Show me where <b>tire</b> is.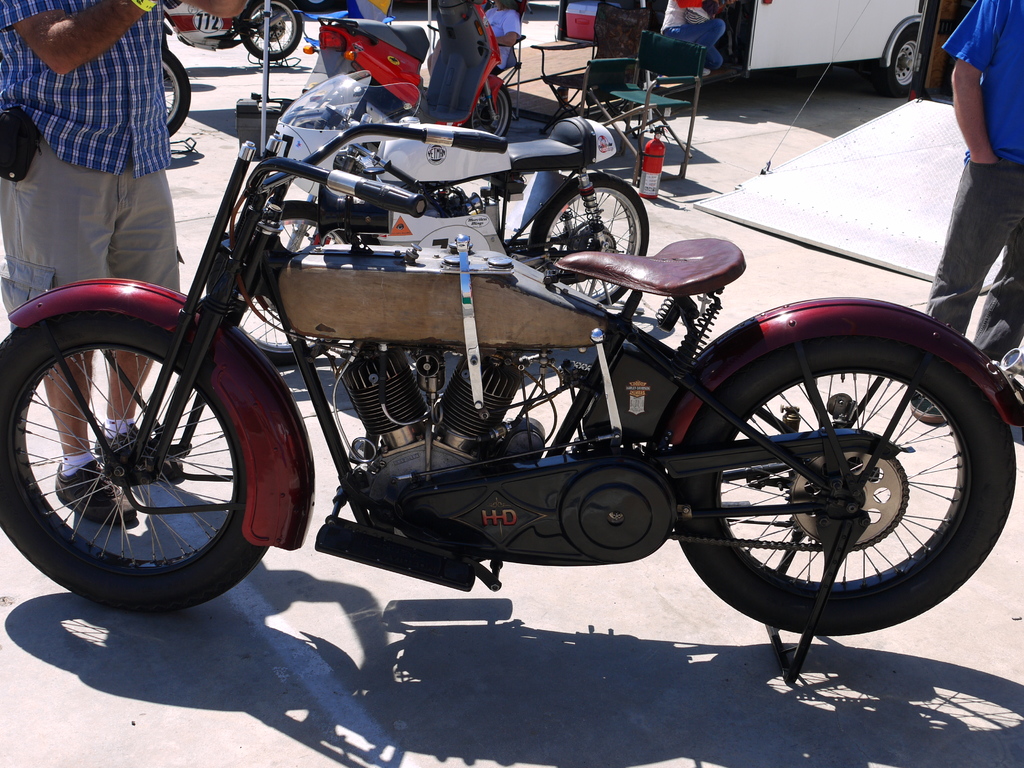
<b>tire</b> is at 532:172:644:306.
